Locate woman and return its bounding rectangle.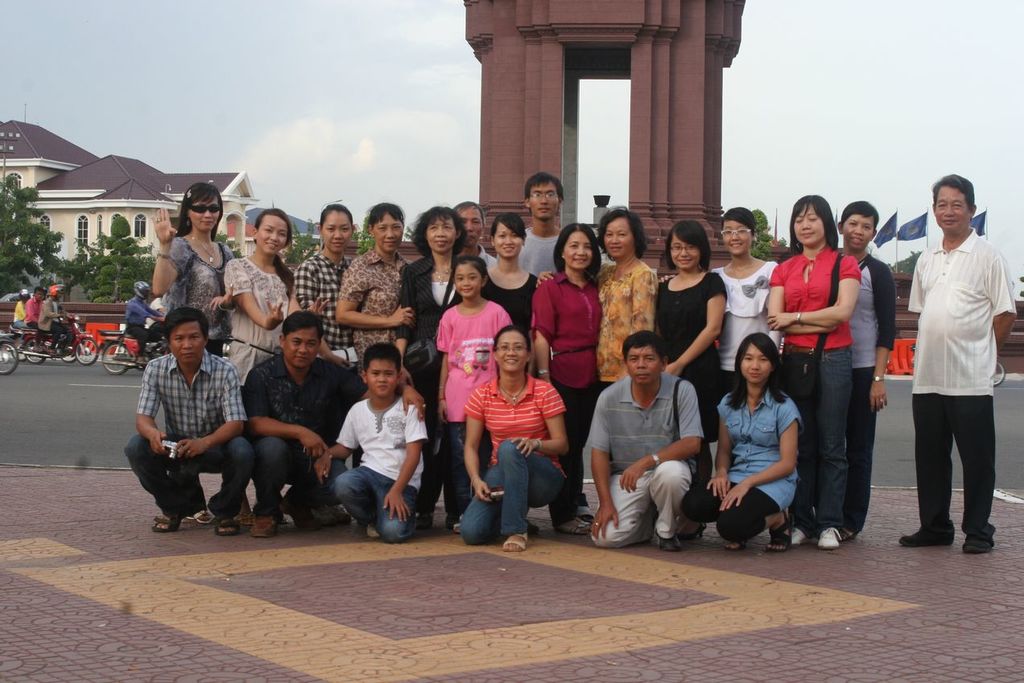
crop(724, 331, 820, 561).
